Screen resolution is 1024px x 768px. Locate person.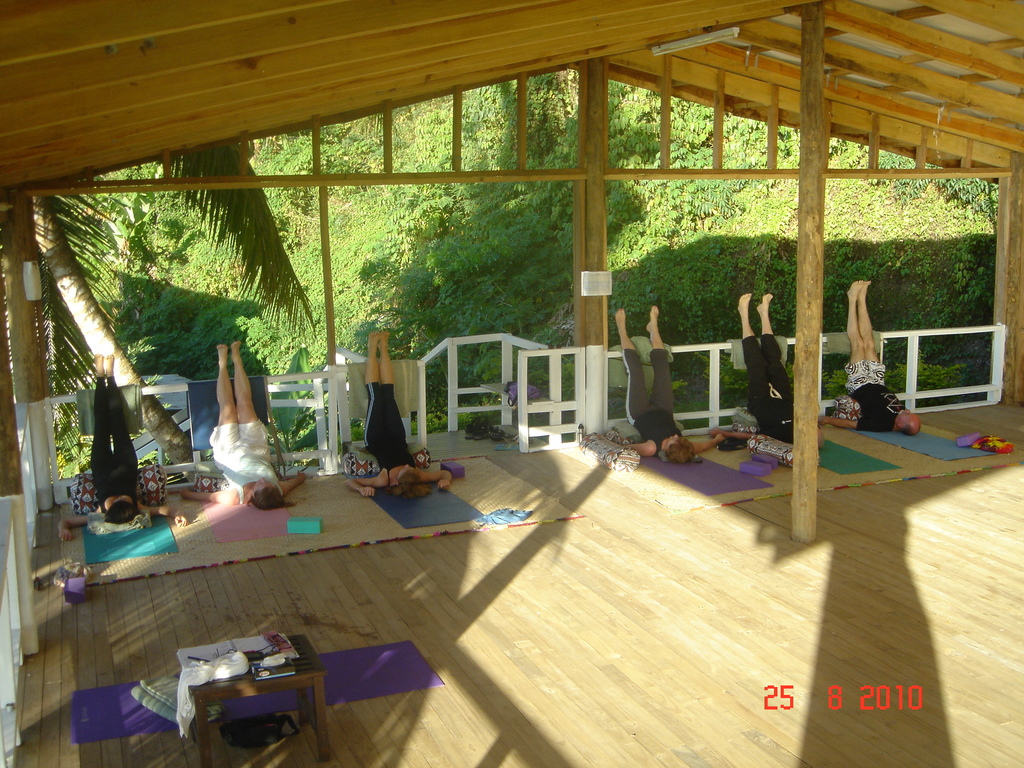
(x1=52, y1=354, x2=189, y2=532).
